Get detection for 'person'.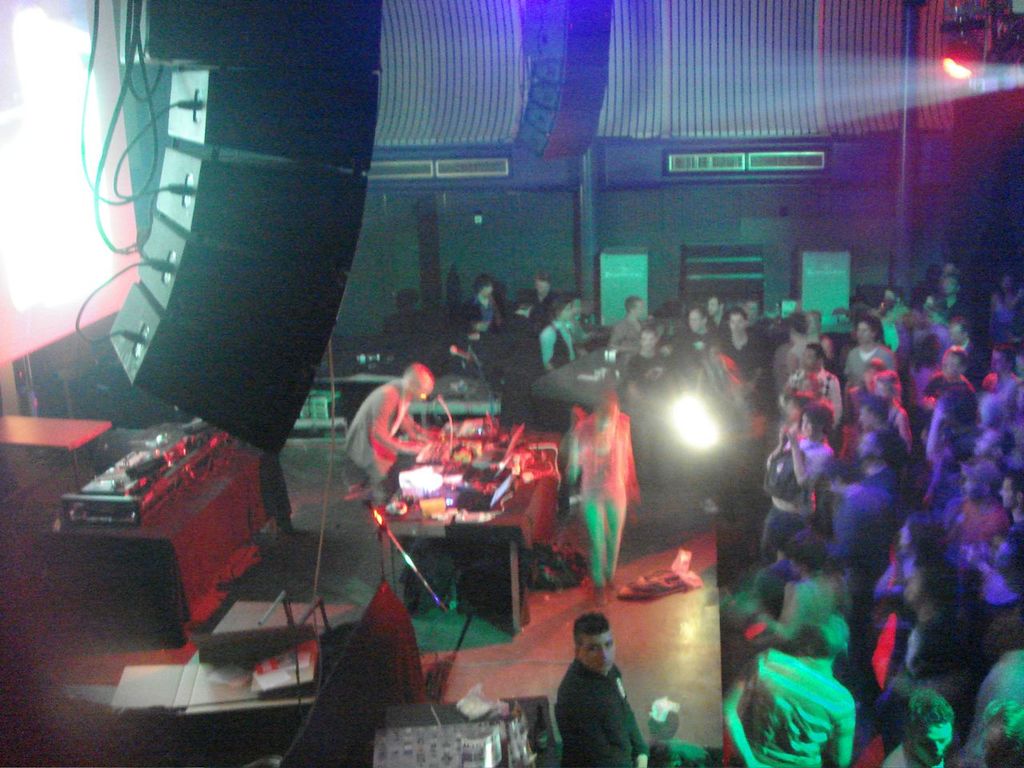
Detection: (x1=720, y1=610, x2=848, y2=763).
